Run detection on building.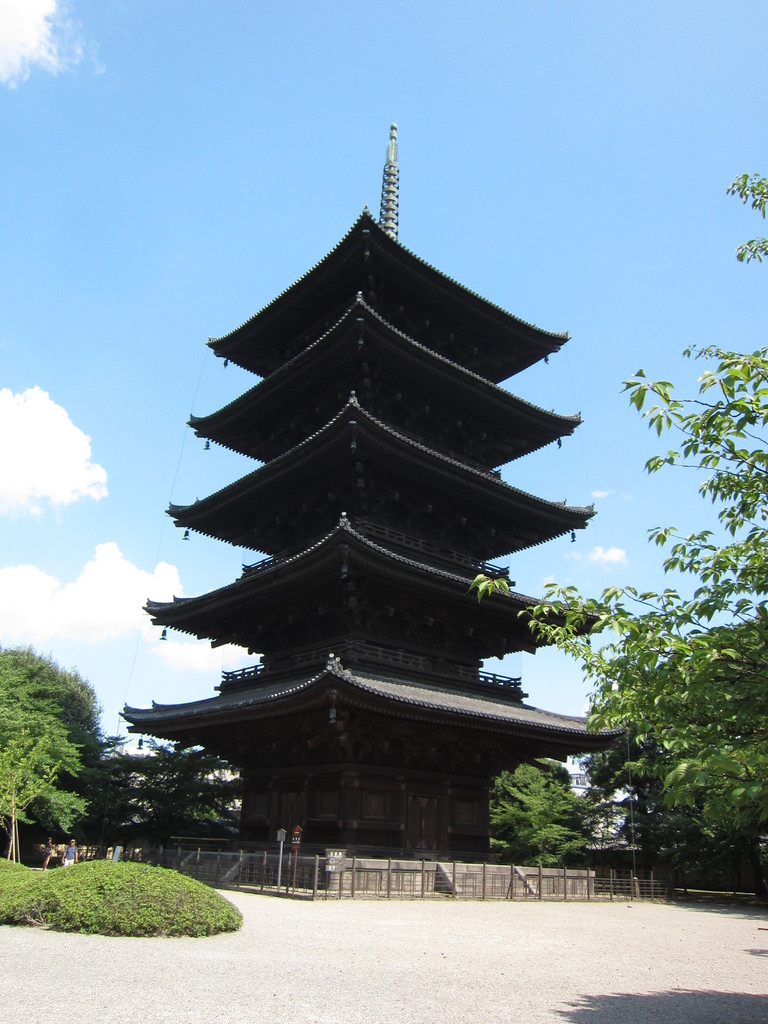
Result: (108,111,634,896).
